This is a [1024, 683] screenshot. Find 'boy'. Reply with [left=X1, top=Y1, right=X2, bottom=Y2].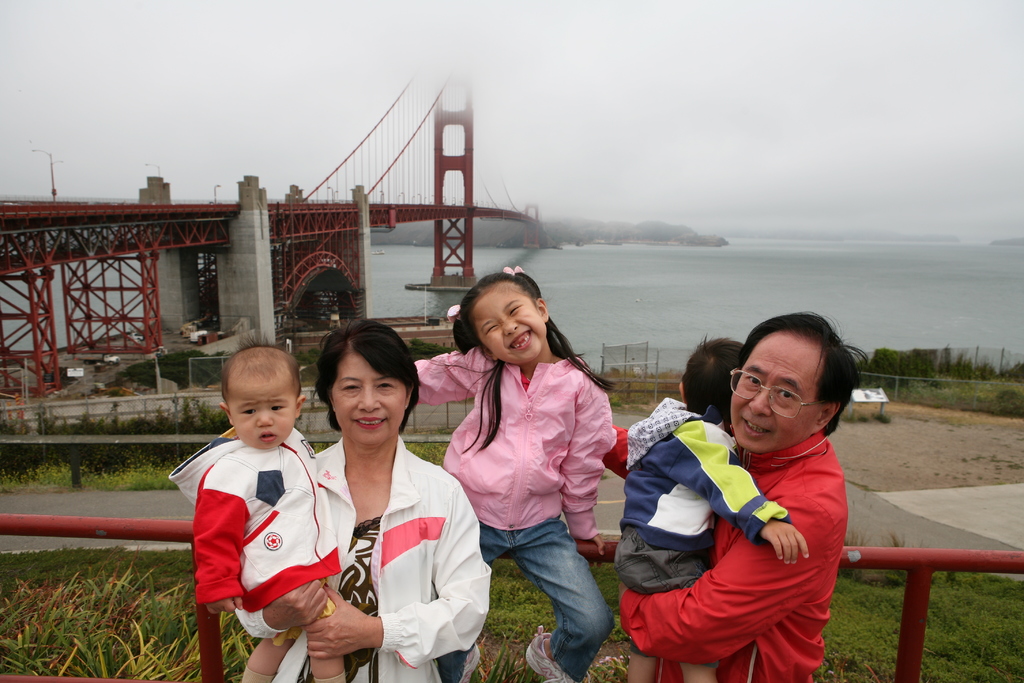
[left=613, top=325, right=819, bottom=682].
